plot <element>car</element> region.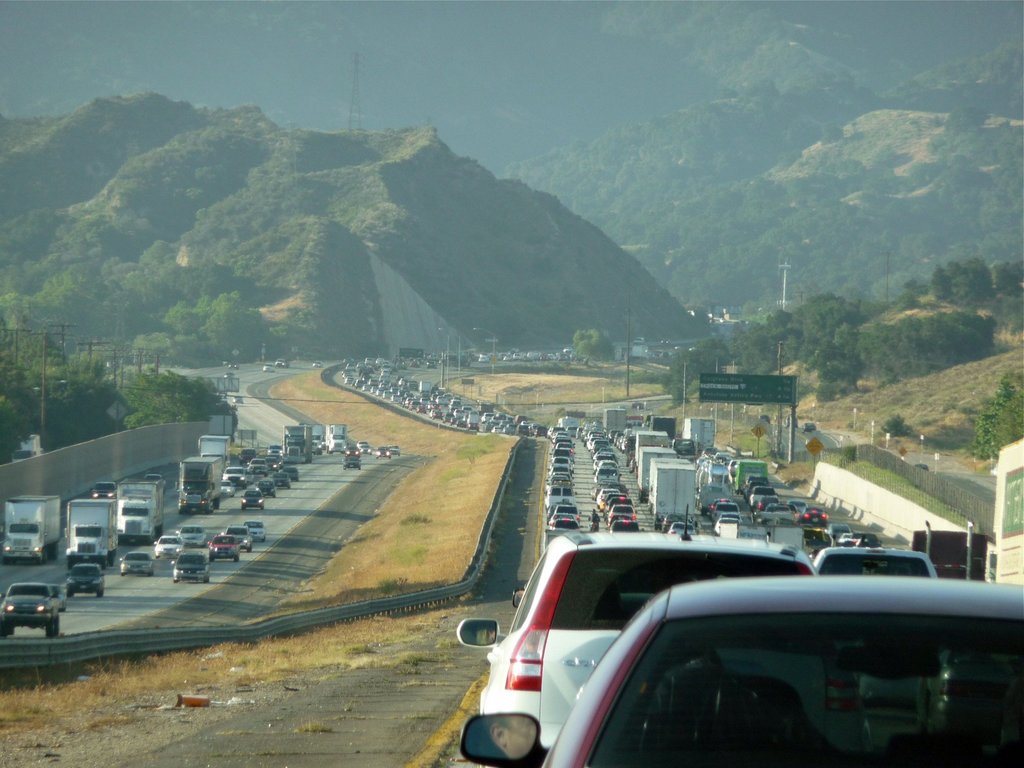
Plotted at locate(262, 365, 275, 372).
